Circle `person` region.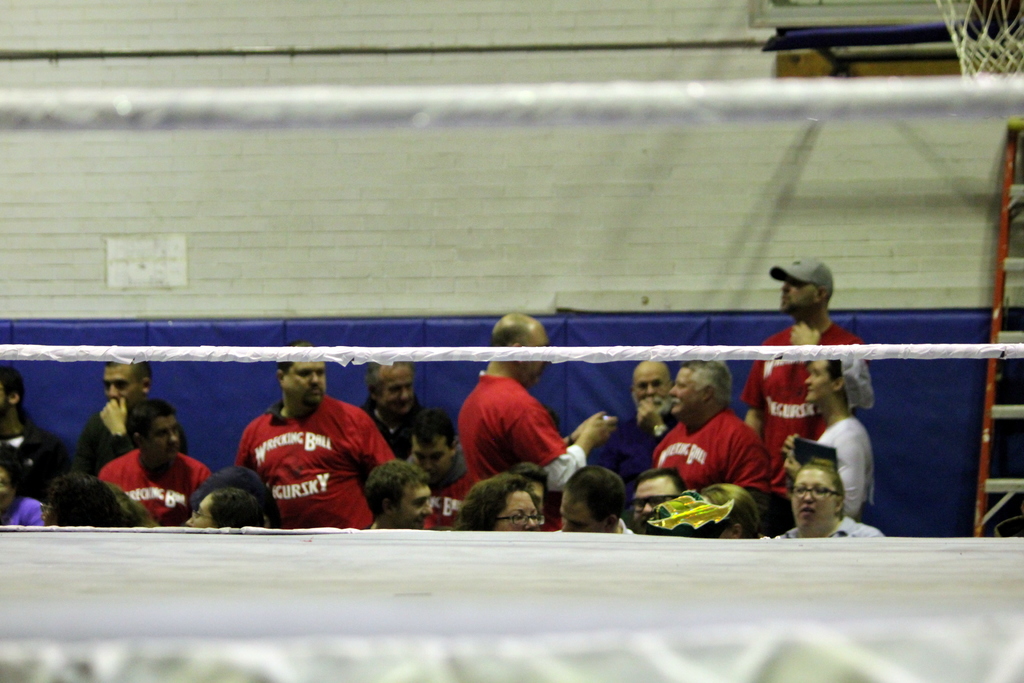
Region: [0,436,71,533].
